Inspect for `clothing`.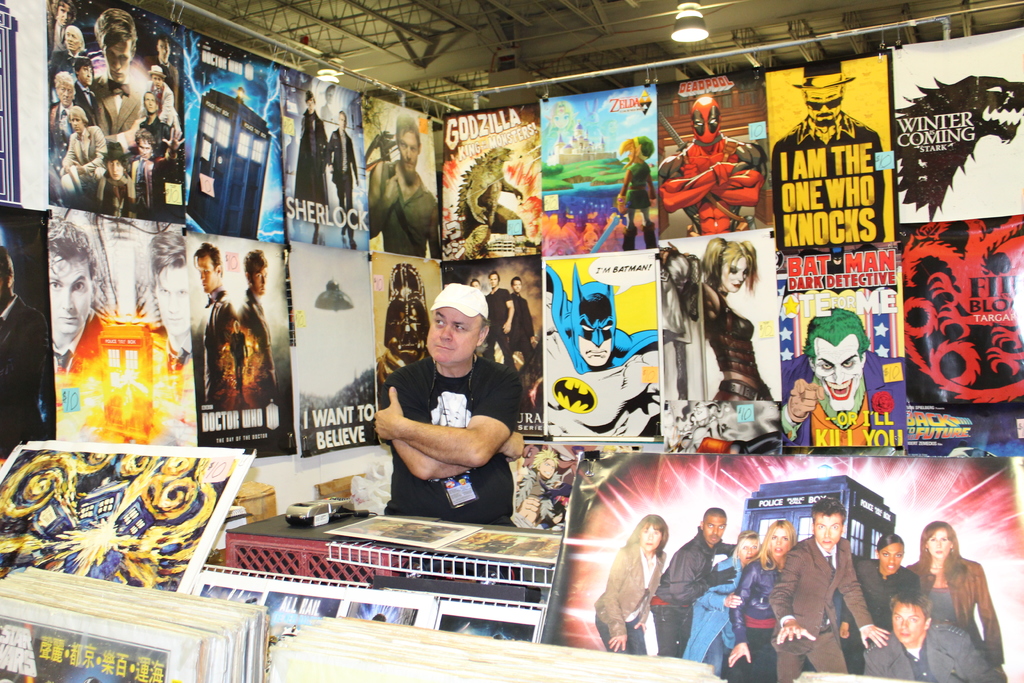
Inspection: 620, 150, 649, 248.
